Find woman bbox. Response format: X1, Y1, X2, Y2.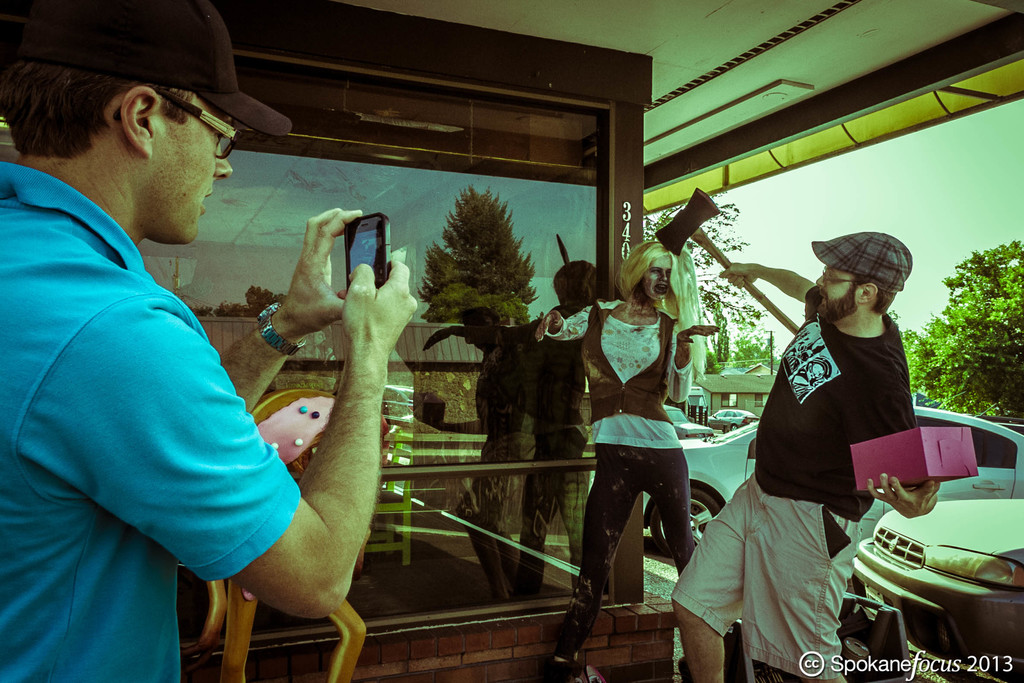
577, 215, 716, 659.
